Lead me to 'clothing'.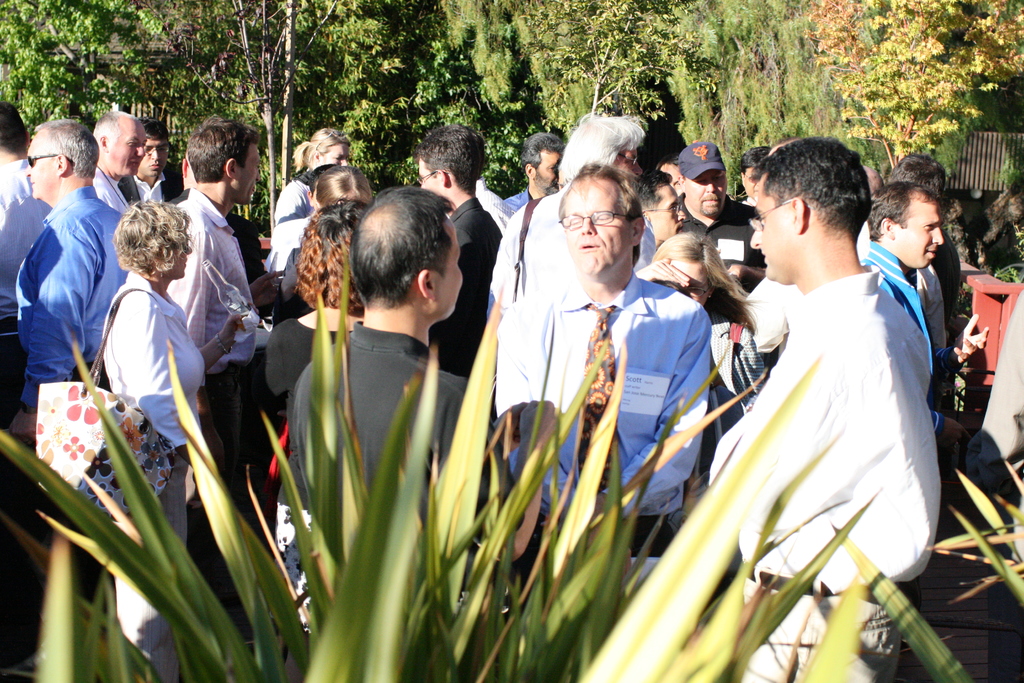
Lead to bbox=(472, 178, 509, 227).
